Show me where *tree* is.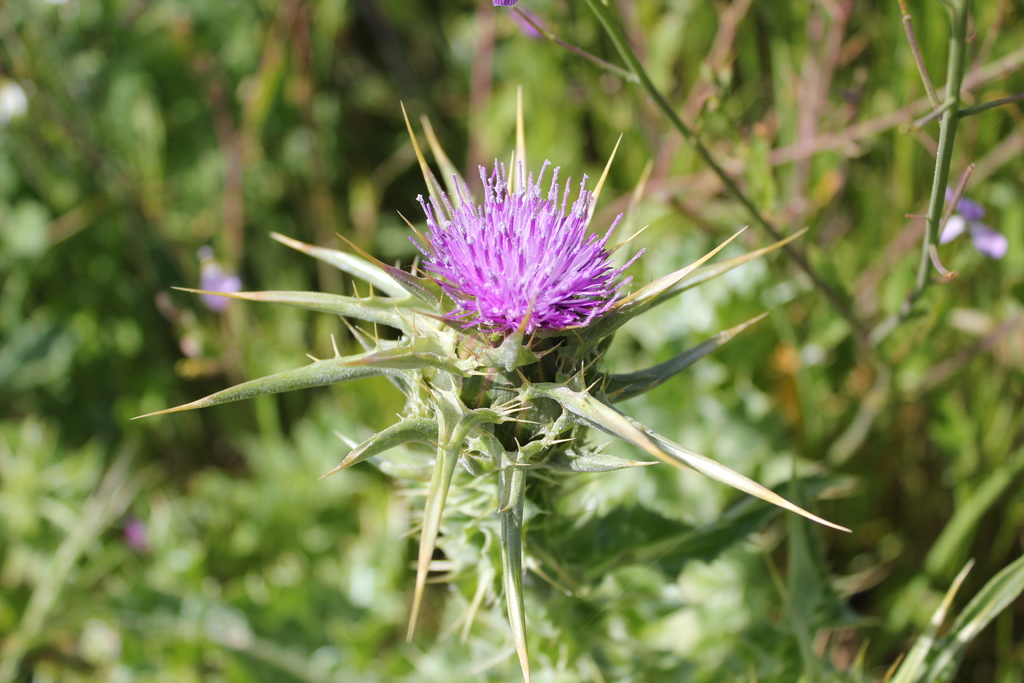
*tree* is at <region>0, 0, 1023, 682</region>.
